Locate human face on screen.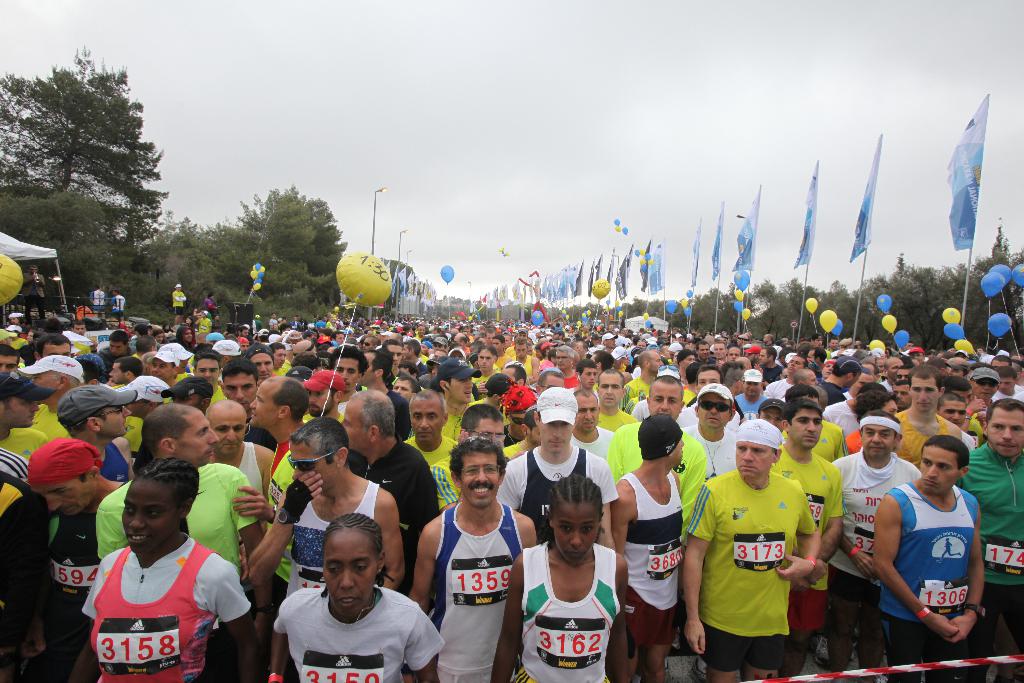
On screen at 599, 372, 617, 406.
